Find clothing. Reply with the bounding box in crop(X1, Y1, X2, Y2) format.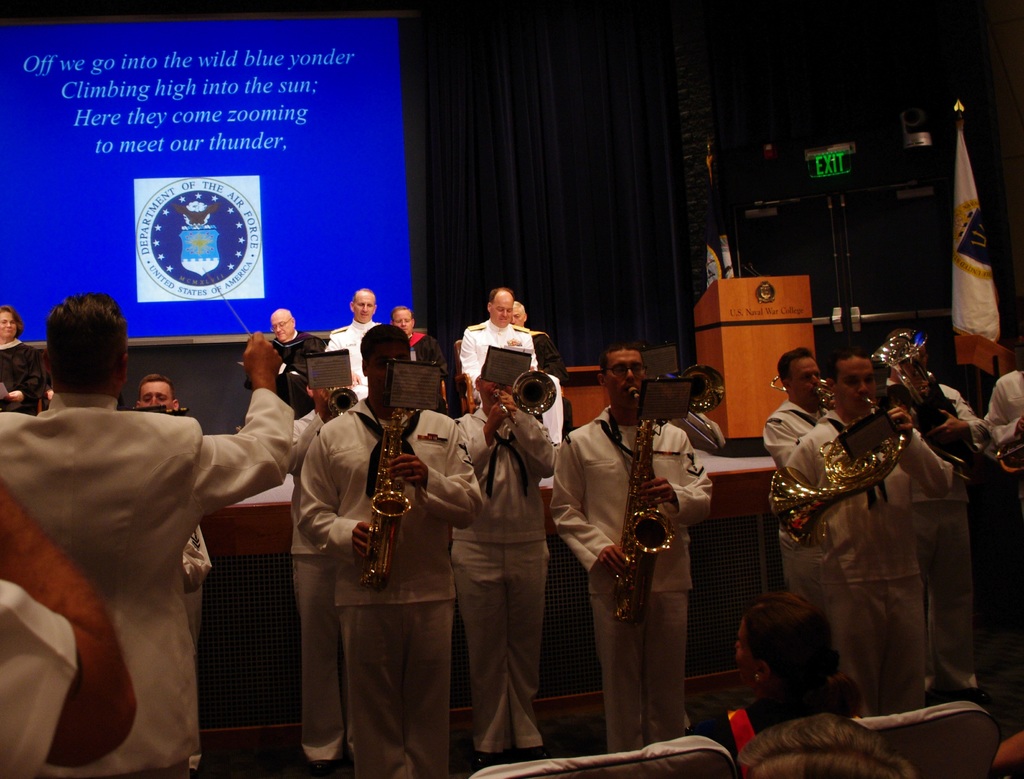
crop(0, 337, 51, 418).
